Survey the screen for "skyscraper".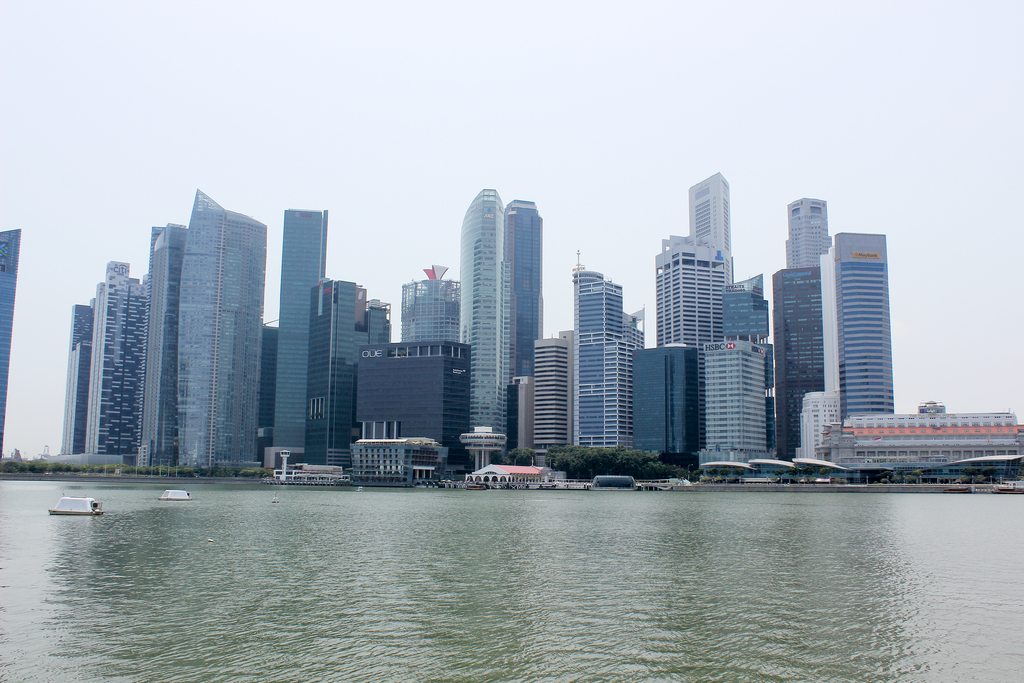
Survey found: pyautogui.locateOnScreen(0, 225, 20, 460).
